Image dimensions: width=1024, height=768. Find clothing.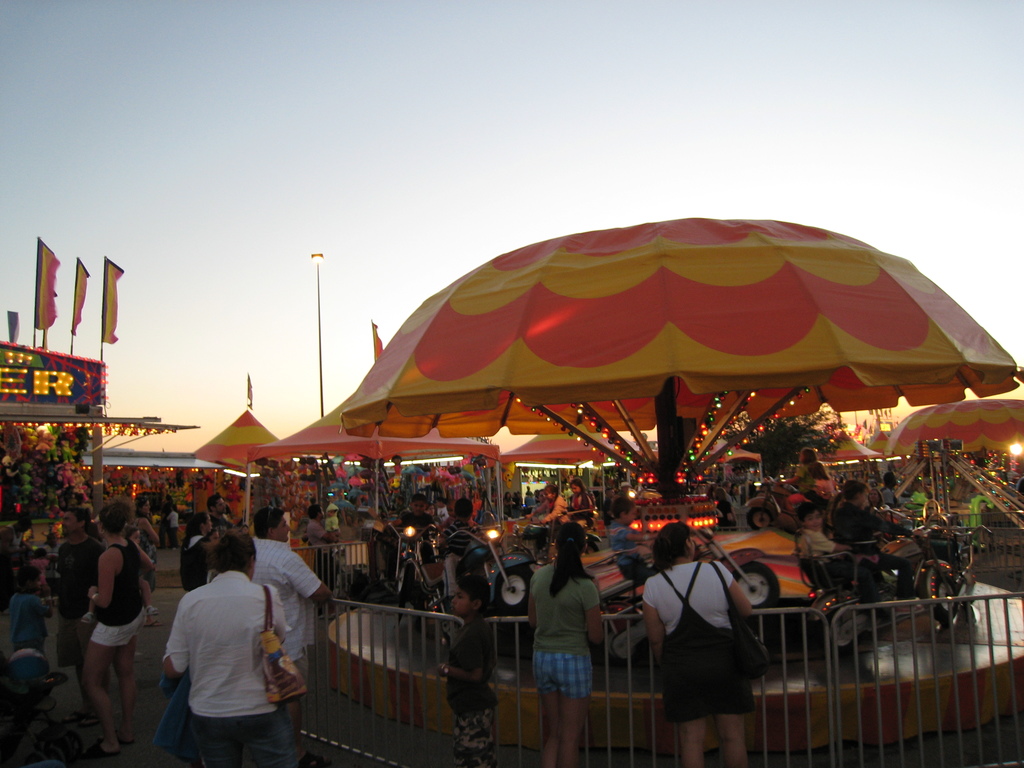
<region>177, 531, 216, 589</region>.
